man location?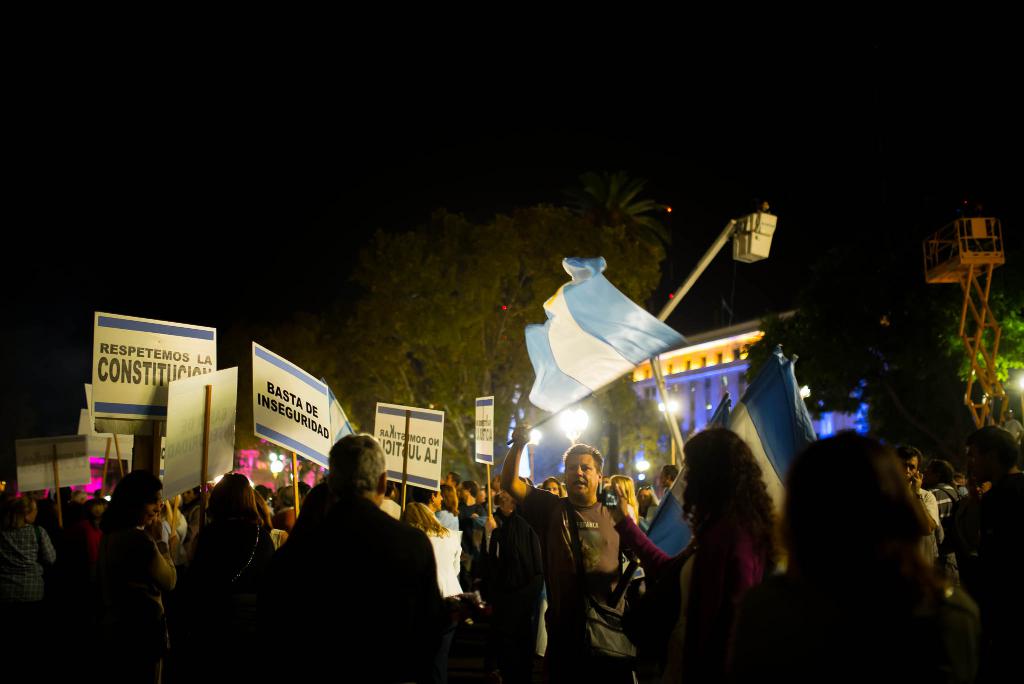
bbox=[896, 446, 939, 566]
